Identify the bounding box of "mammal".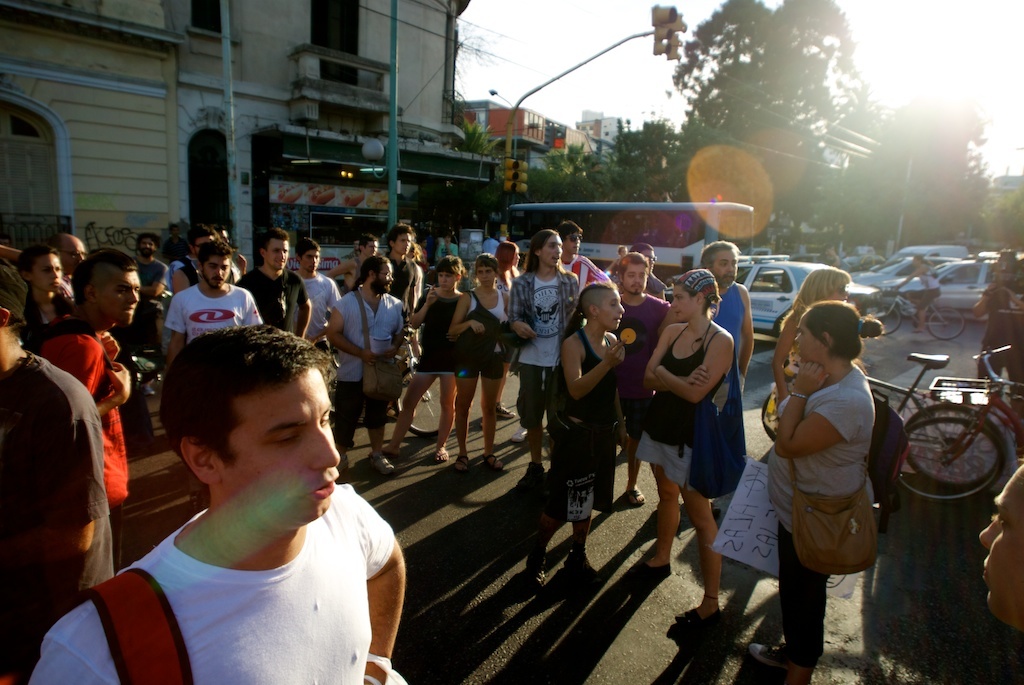
{"left": 50, "top": 245, "right": 137, "bottom": 564}.
